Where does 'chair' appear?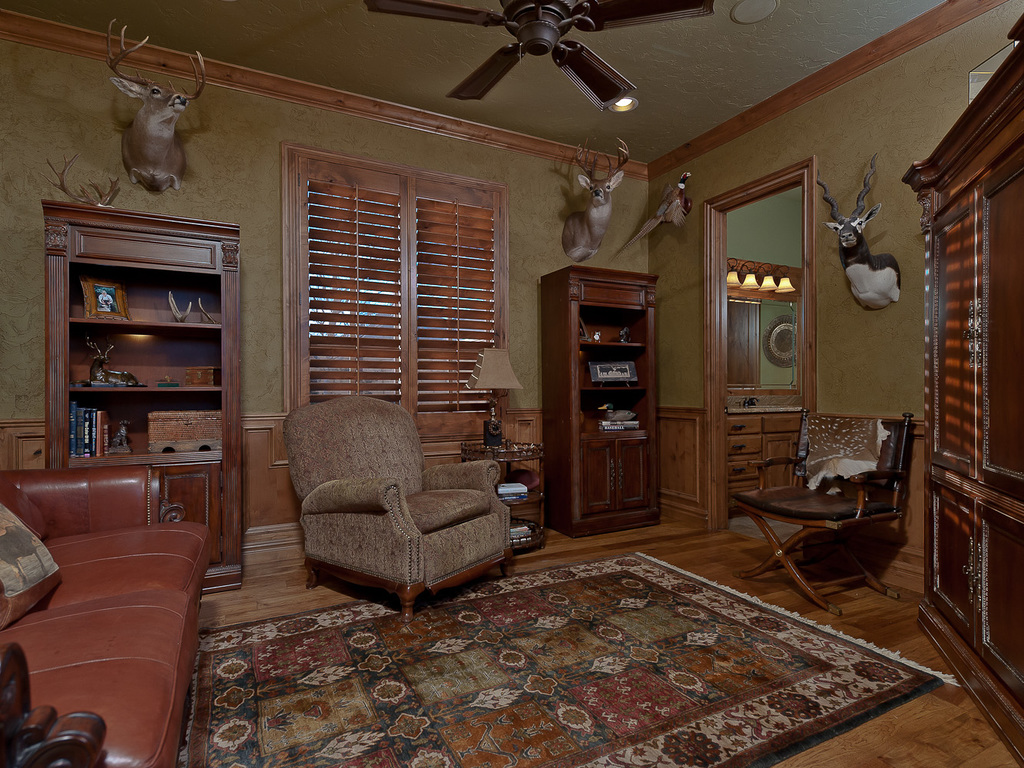
Appears at 280 378 513 613.
